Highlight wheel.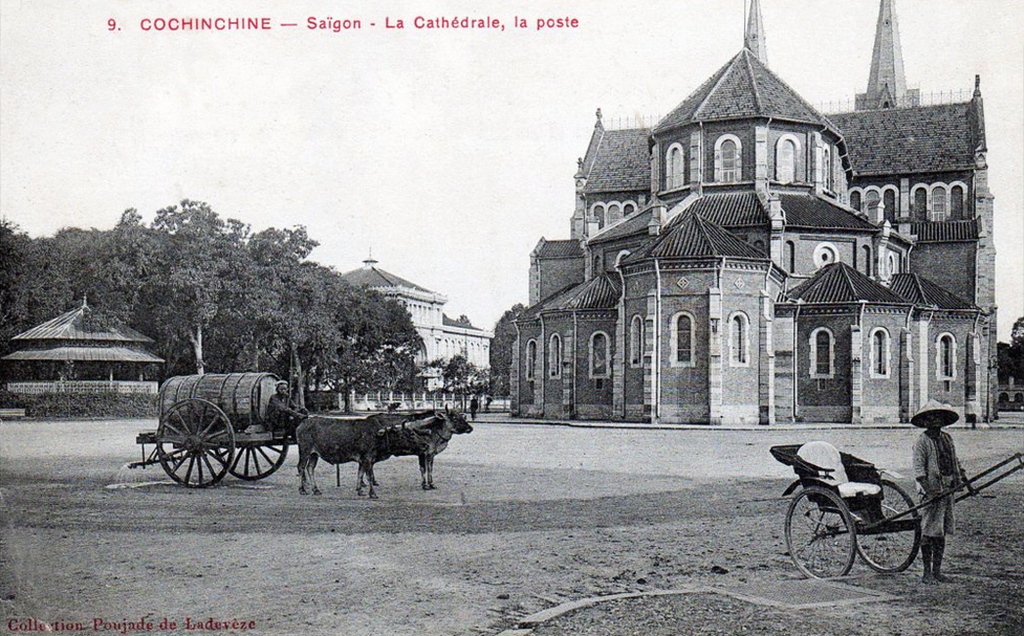
Highlighted region: pyautogui.locateOnScreen(849, 478, 921, 571).
